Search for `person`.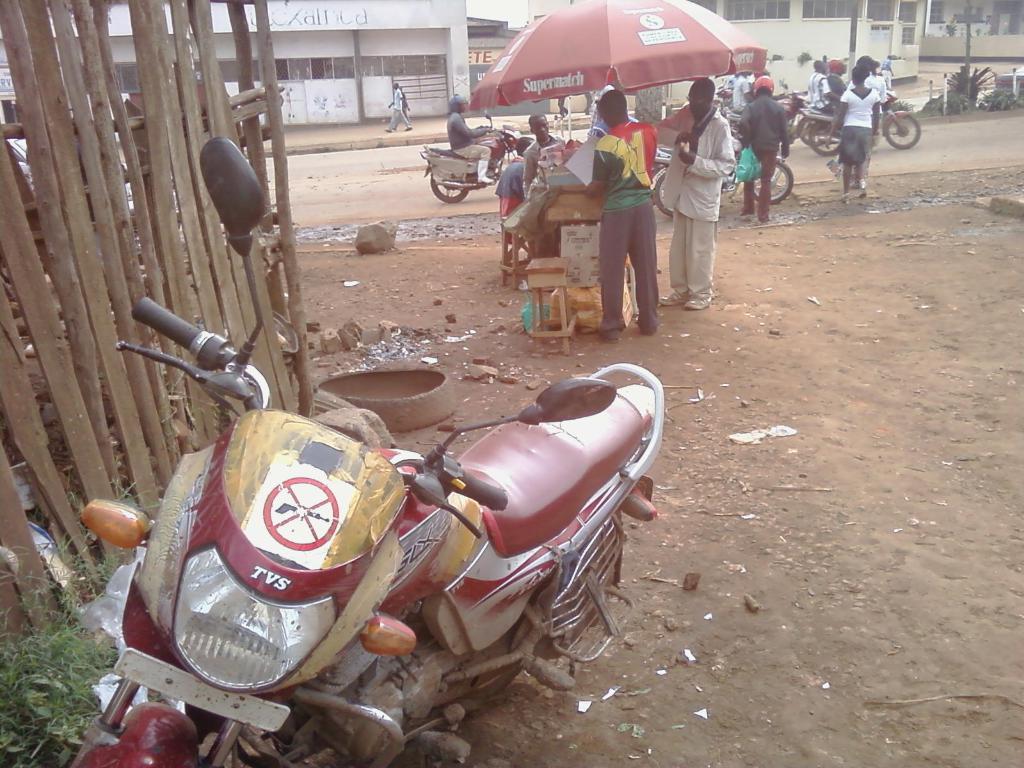
Found at (left=644, top=74, right=741, bottom=312).
